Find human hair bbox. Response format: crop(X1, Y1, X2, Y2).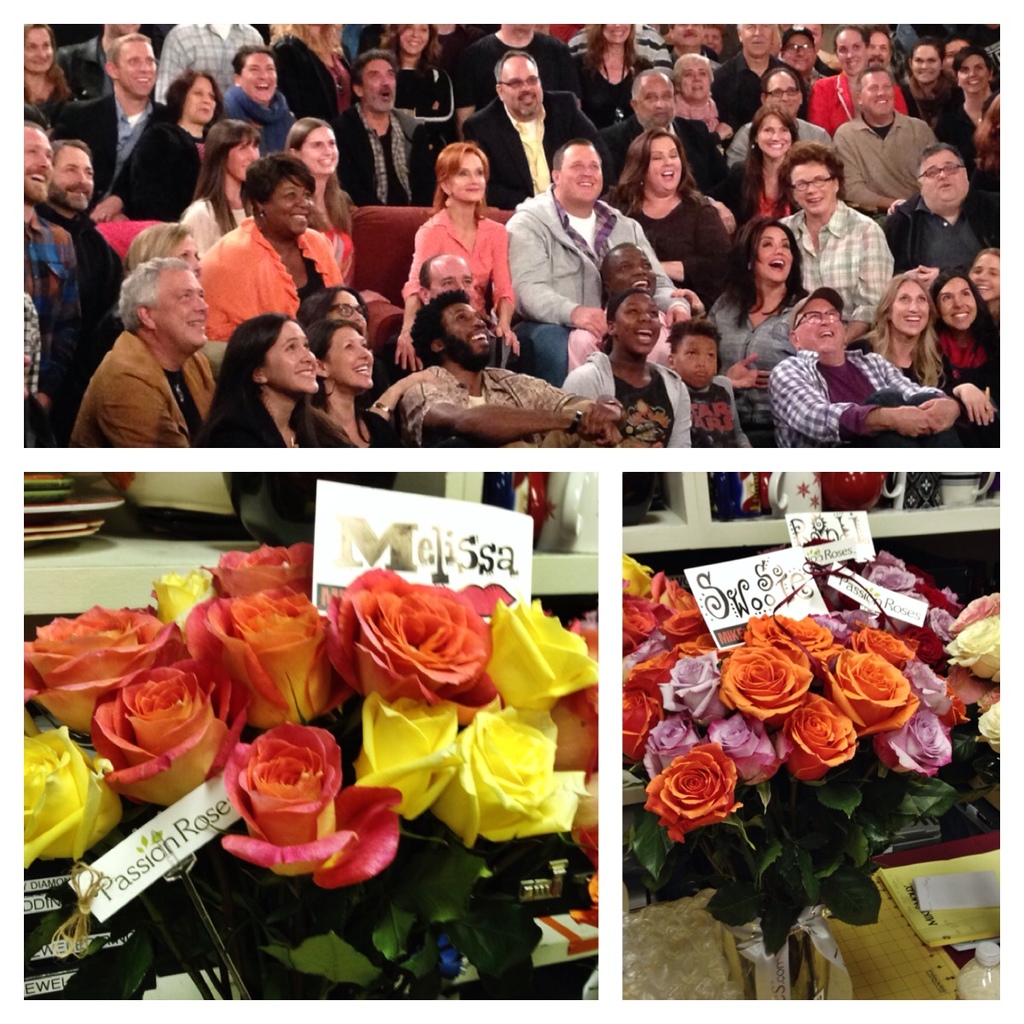
crop(271, 20, 344, 54).
